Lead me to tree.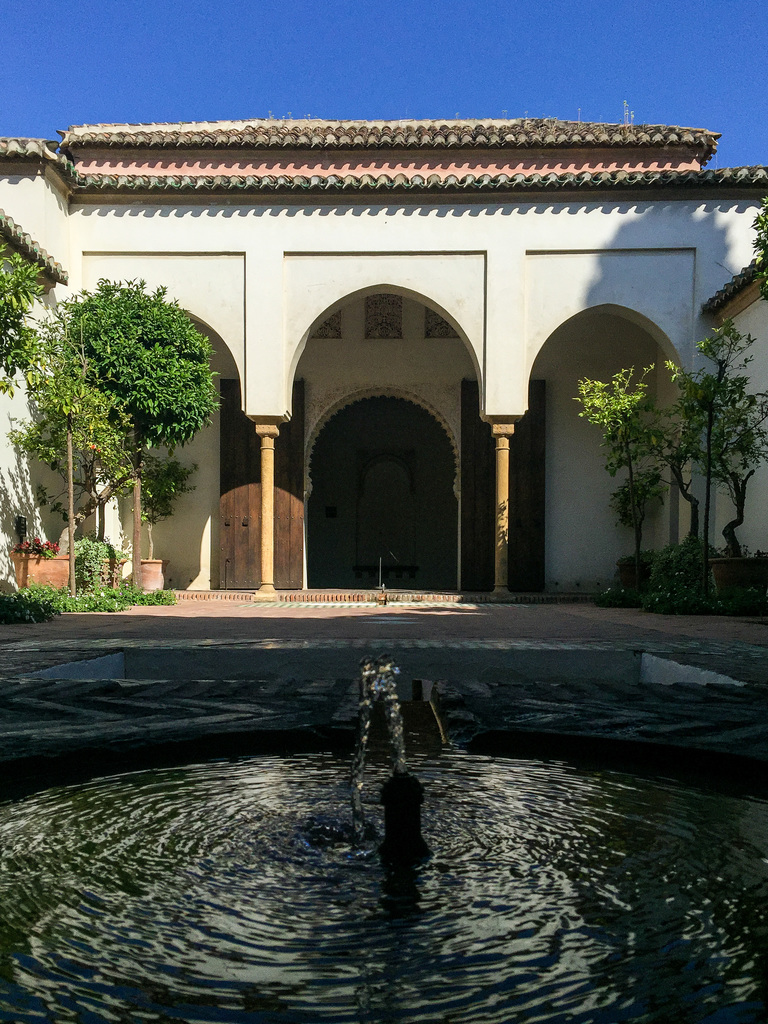
Lead to <box>0,237,38,403</box>.
